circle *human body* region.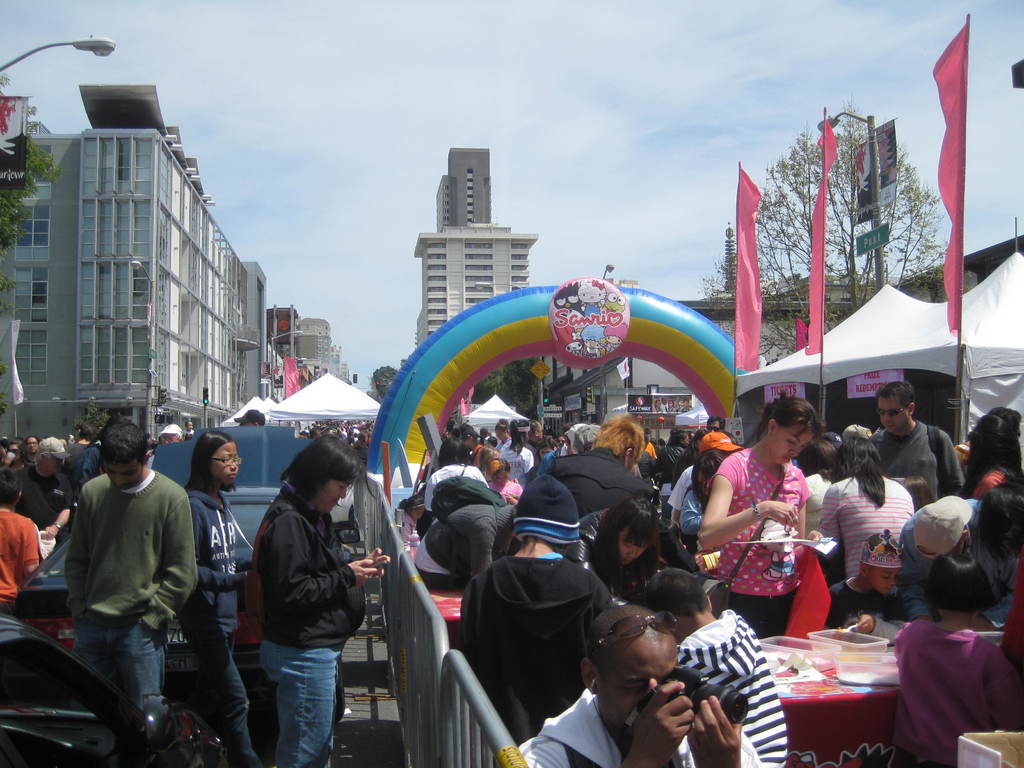
Region: <region>78, 463, 198, 740</region>.
